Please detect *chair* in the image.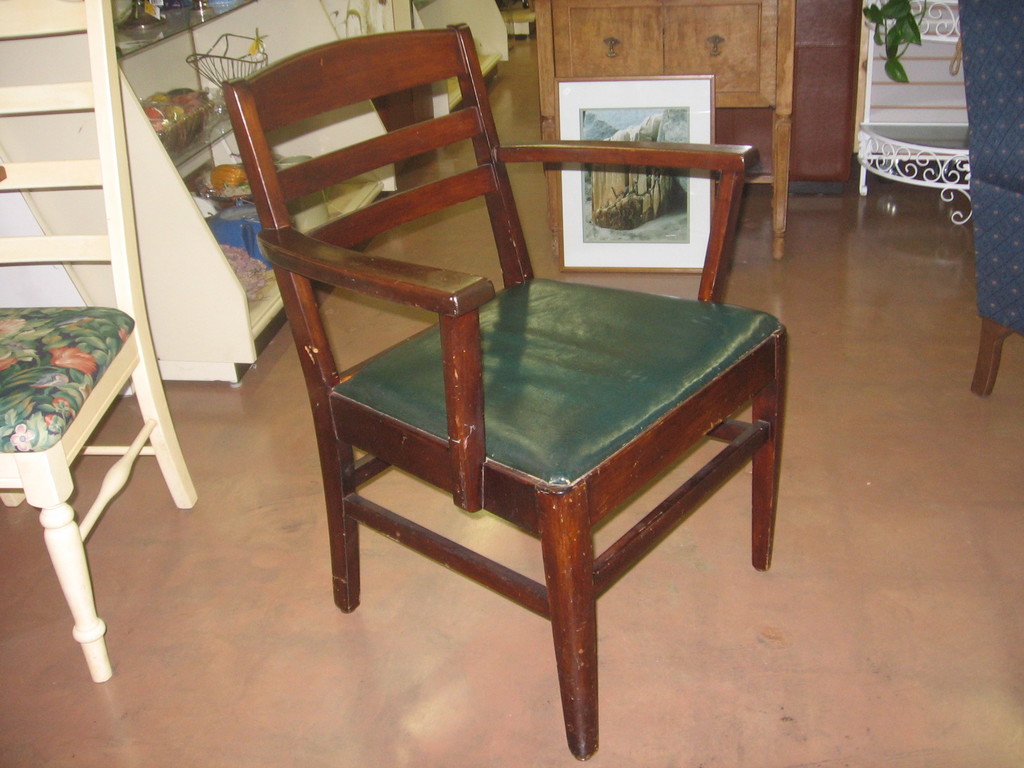
{"x1": 956, "y1": 0, "x2": 1023, "y2": 397}.
